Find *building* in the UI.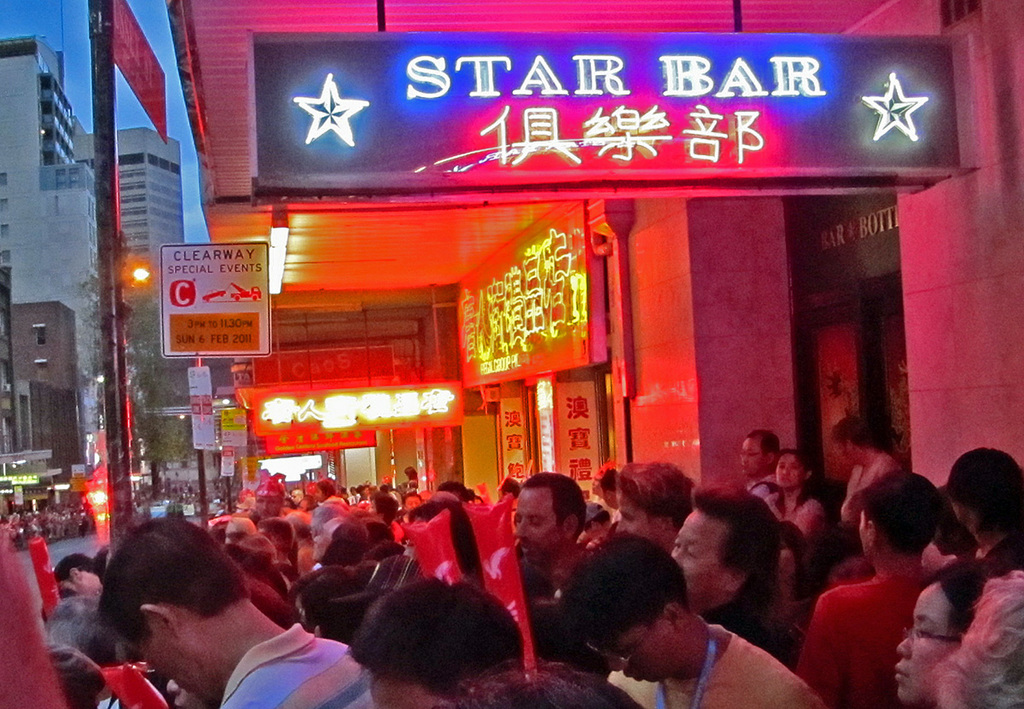
UI element at detection(0, 32, 109, 468).
